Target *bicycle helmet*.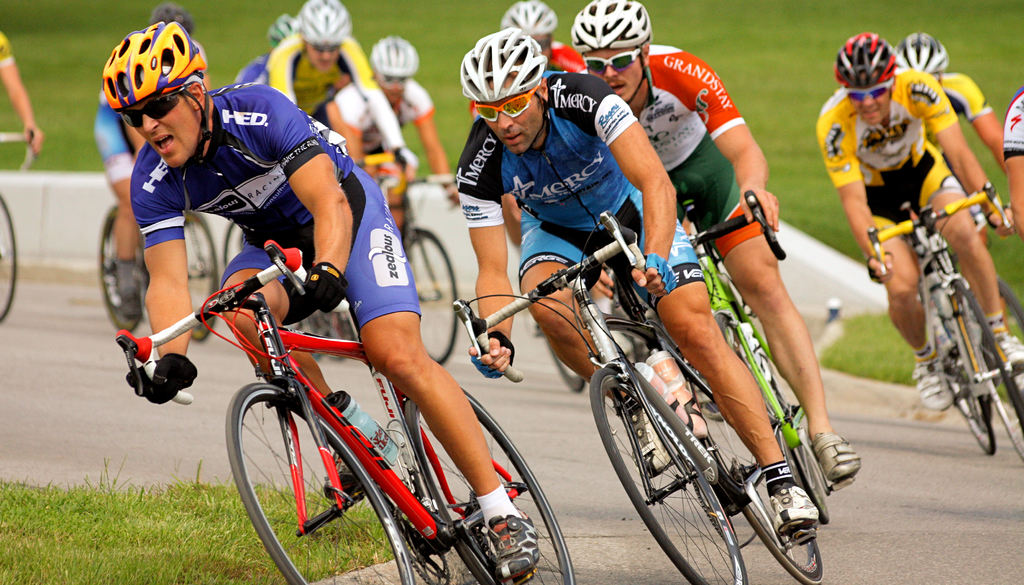
Target region: {"left": 901, "top": 31, "right": 942, "bottom": 81}.
